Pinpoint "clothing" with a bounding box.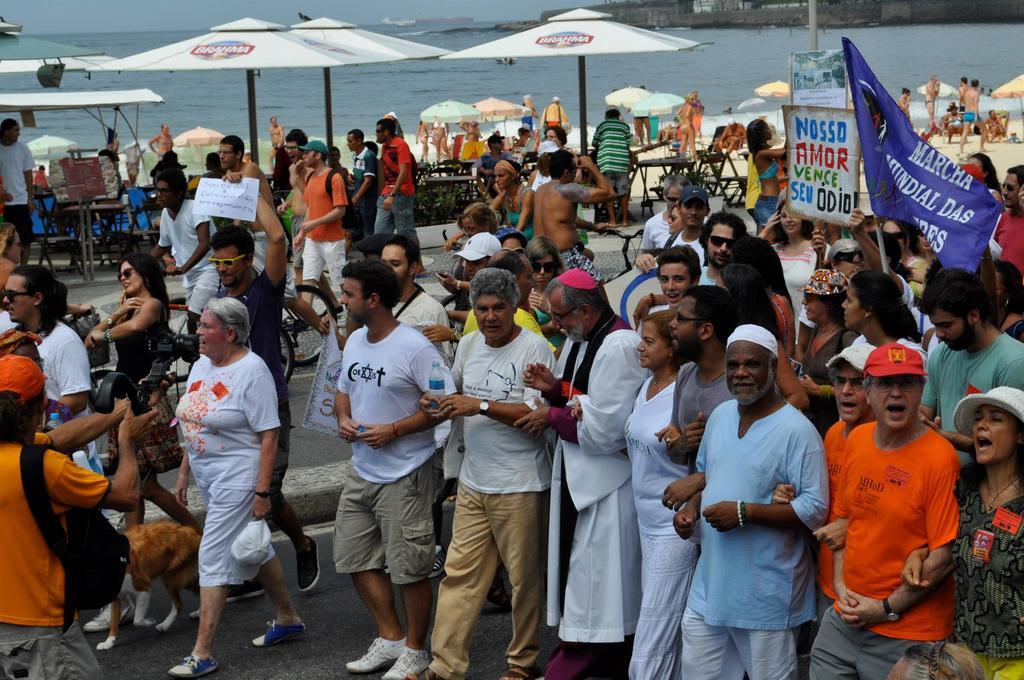
[left=755, top=153, right=778, bottom=181].
